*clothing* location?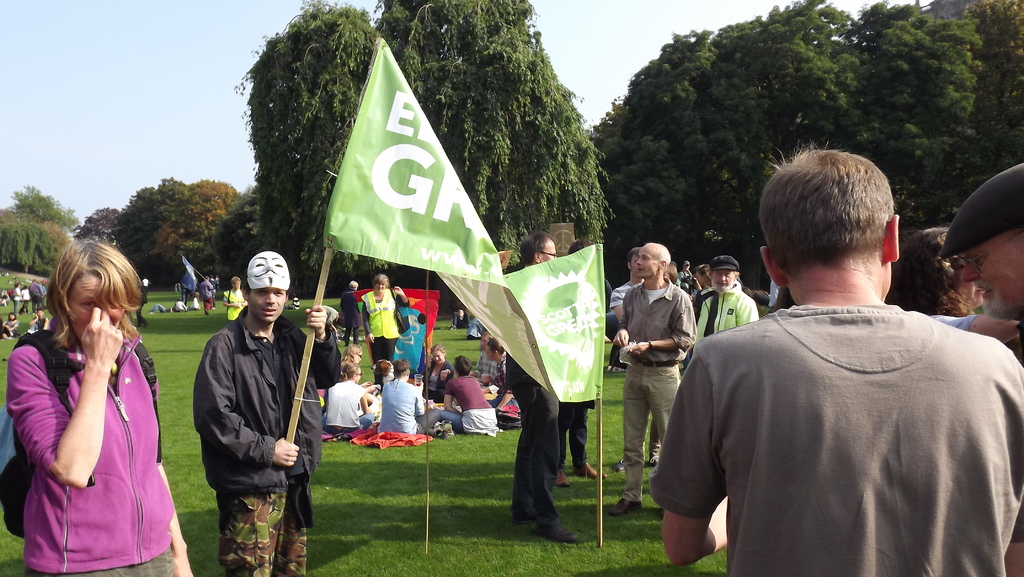
box=[933, 307, 977, 333]
